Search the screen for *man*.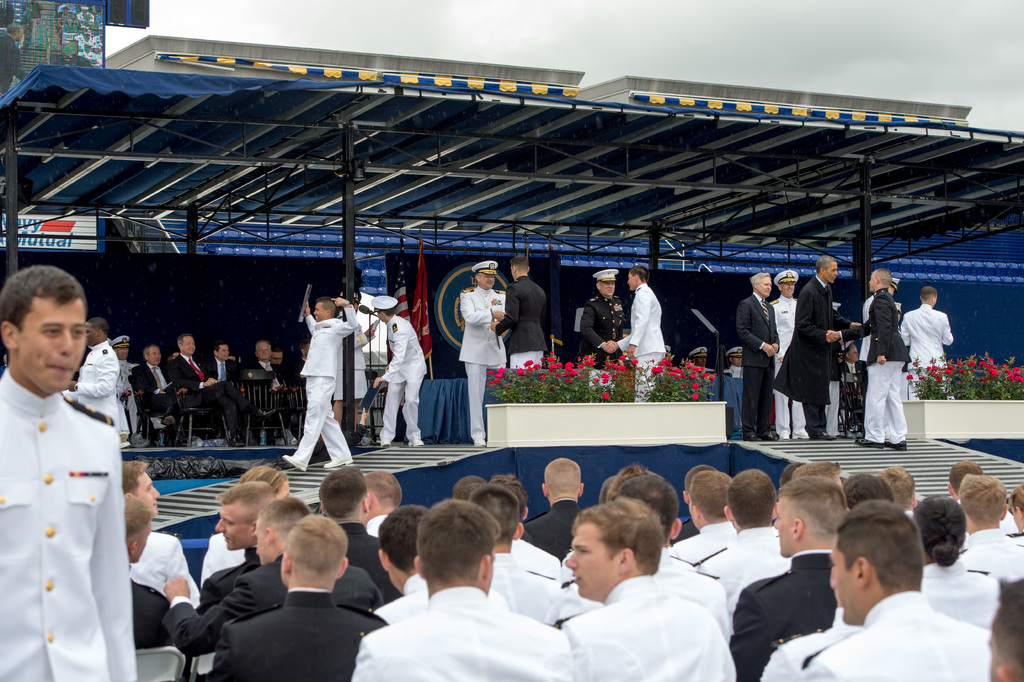
Found at [left=609, top=258, right=671, bottom=403].
